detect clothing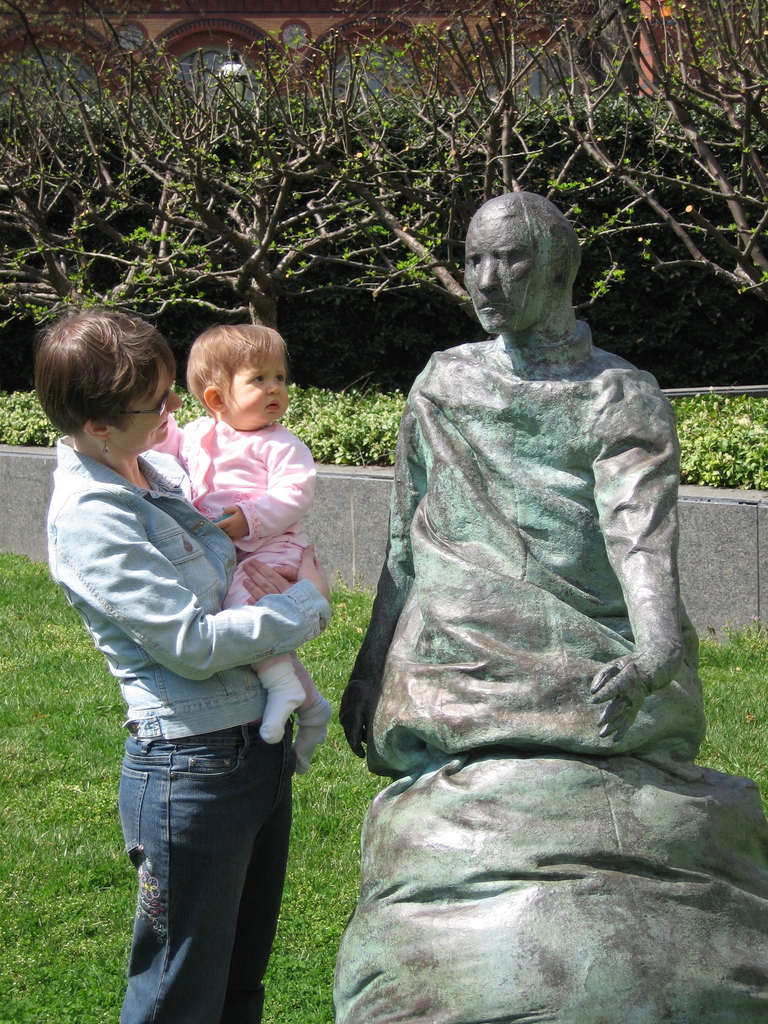
40, 440, 285, 1023
